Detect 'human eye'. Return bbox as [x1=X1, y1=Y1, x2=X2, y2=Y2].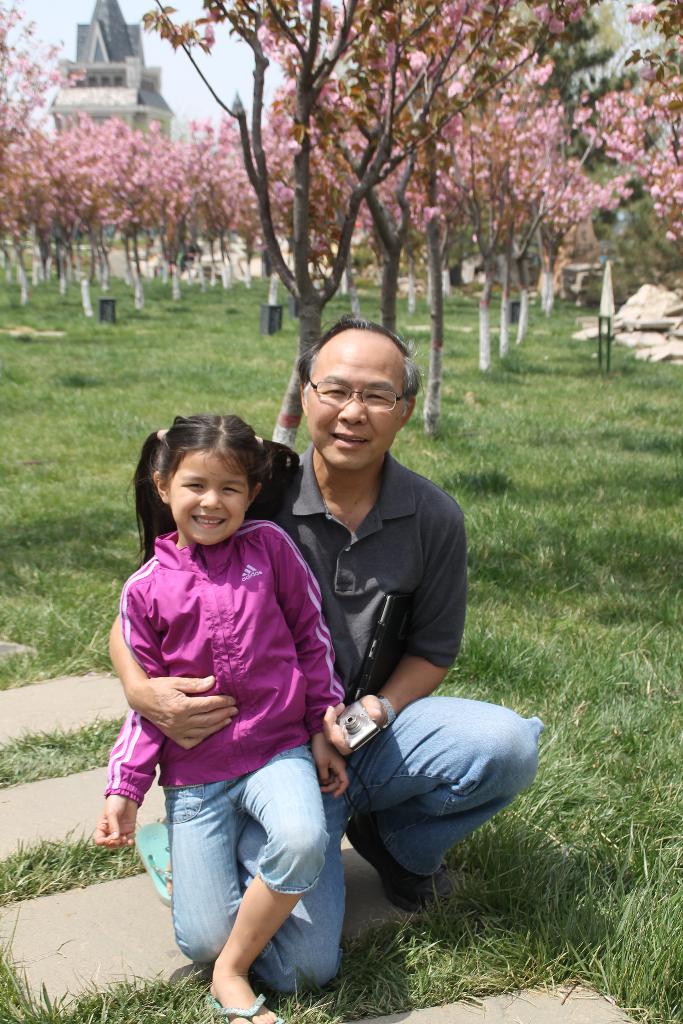
[x1=317, y1=387, x2=350, y2=399].
